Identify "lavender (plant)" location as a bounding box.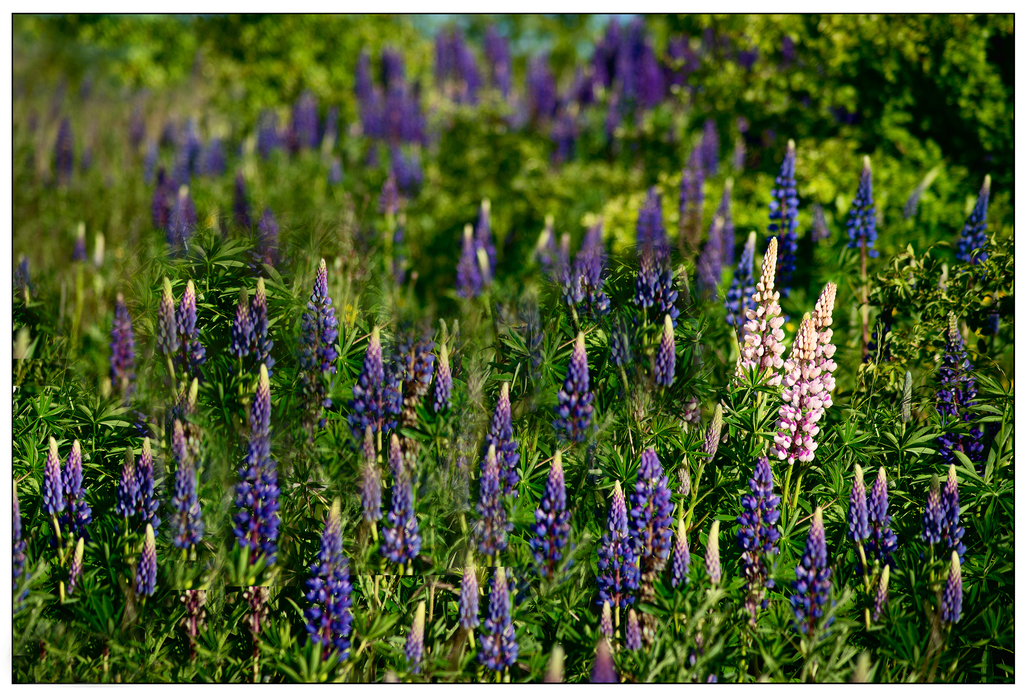
left=635, top=182, right=676, bottom=295.
